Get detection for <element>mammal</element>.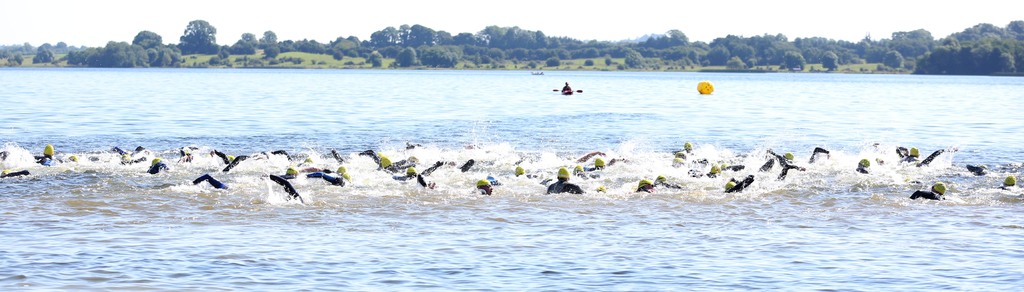
Detection: [300, 168, 333, 172].
